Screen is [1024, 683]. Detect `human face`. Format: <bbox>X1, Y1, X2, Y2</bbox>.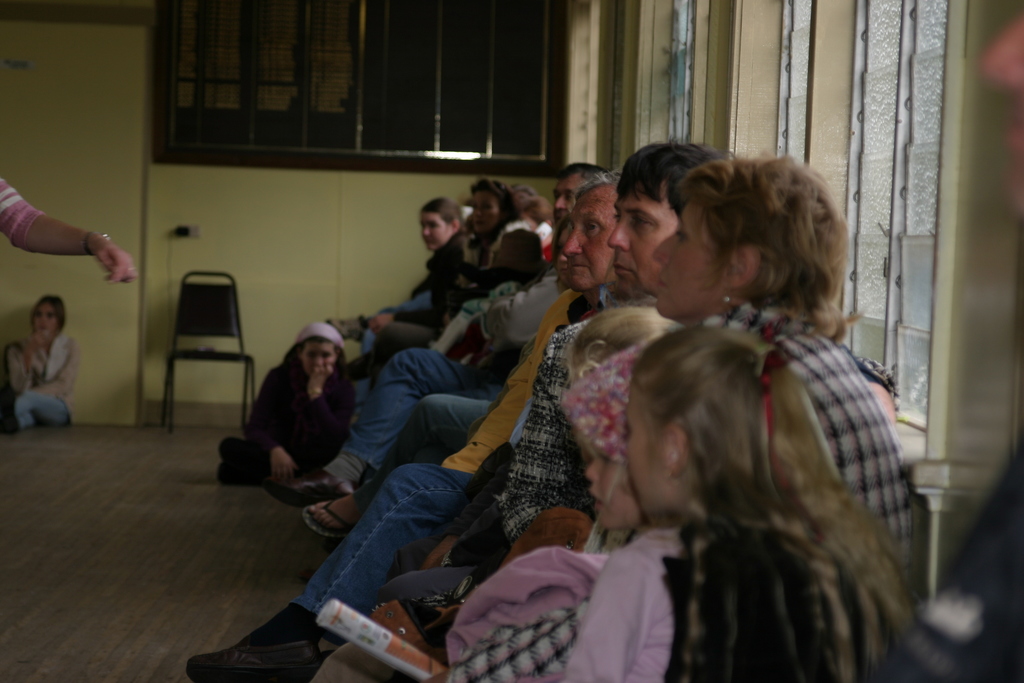
<bbox>582, 450, 639, 529</bbox>.
